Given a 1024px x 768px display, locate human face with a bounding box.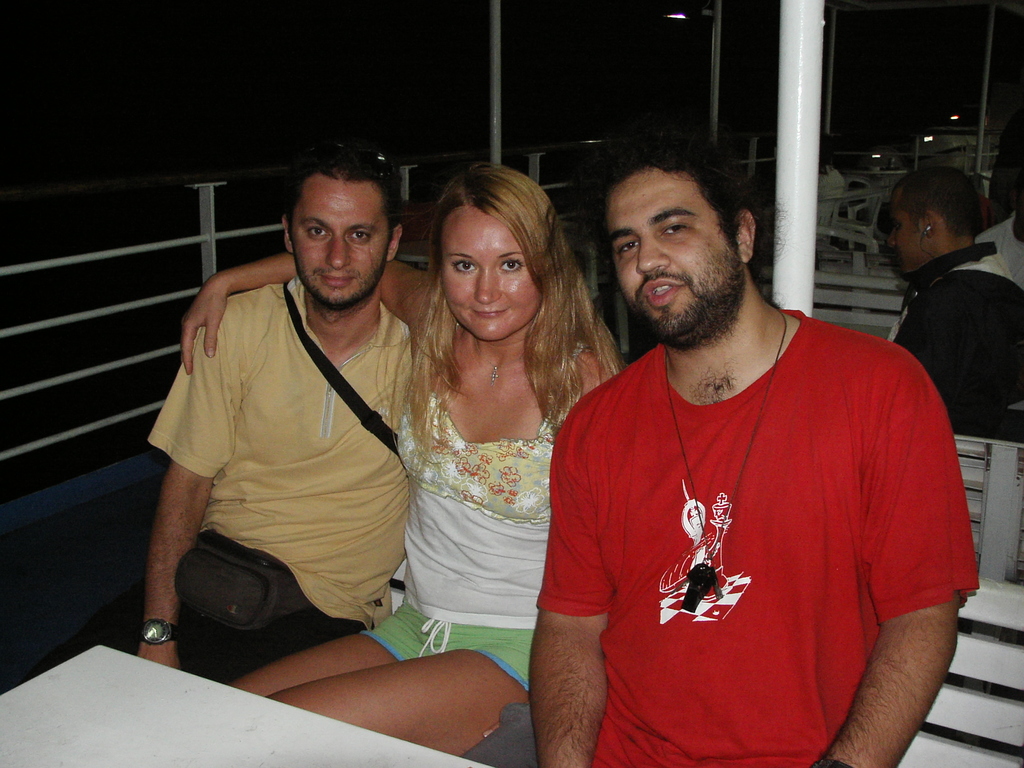
Located: locate(609, 161, 746, 342).
